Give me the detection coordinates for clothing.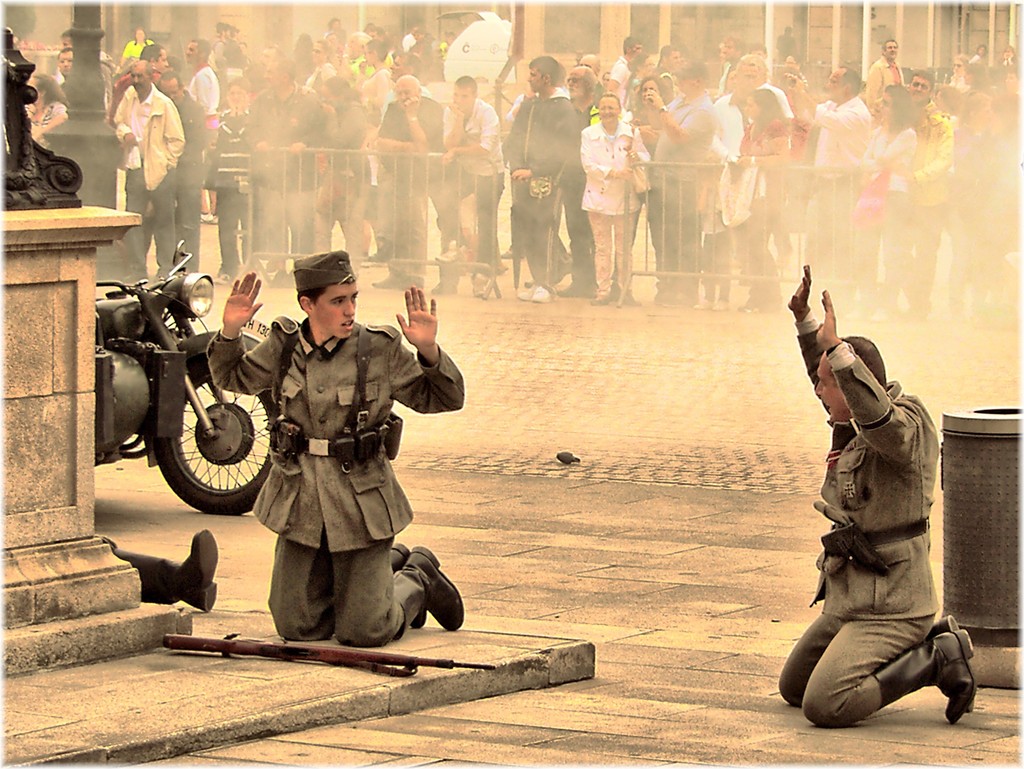
rect(29, 23, 1023, 333).
